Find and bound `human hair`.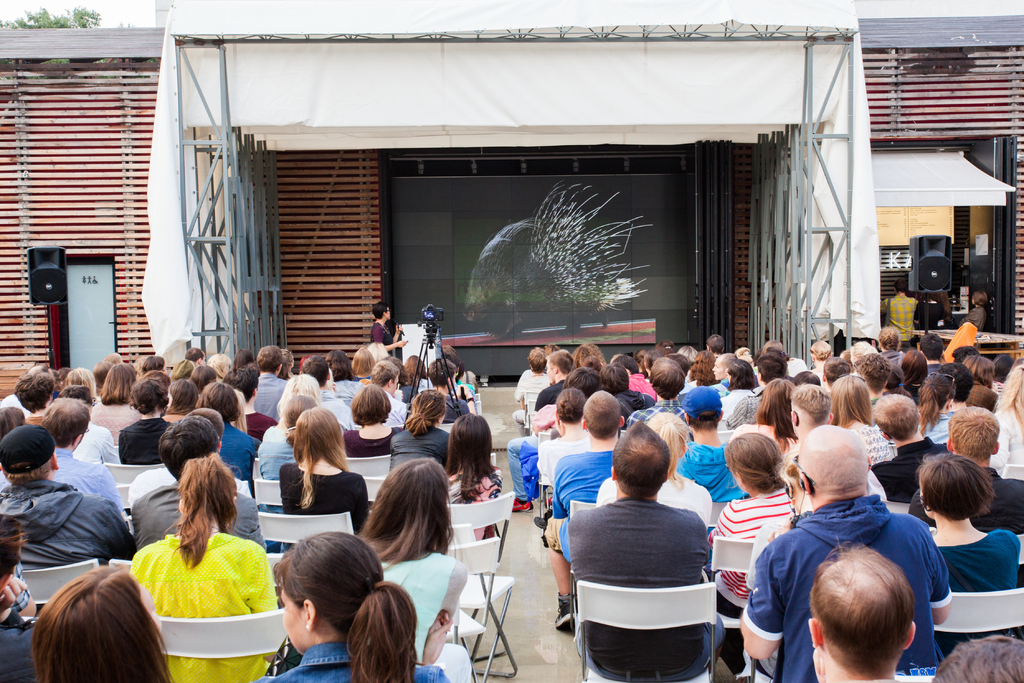
Bound: locate(916, 454, 1000, 520).
